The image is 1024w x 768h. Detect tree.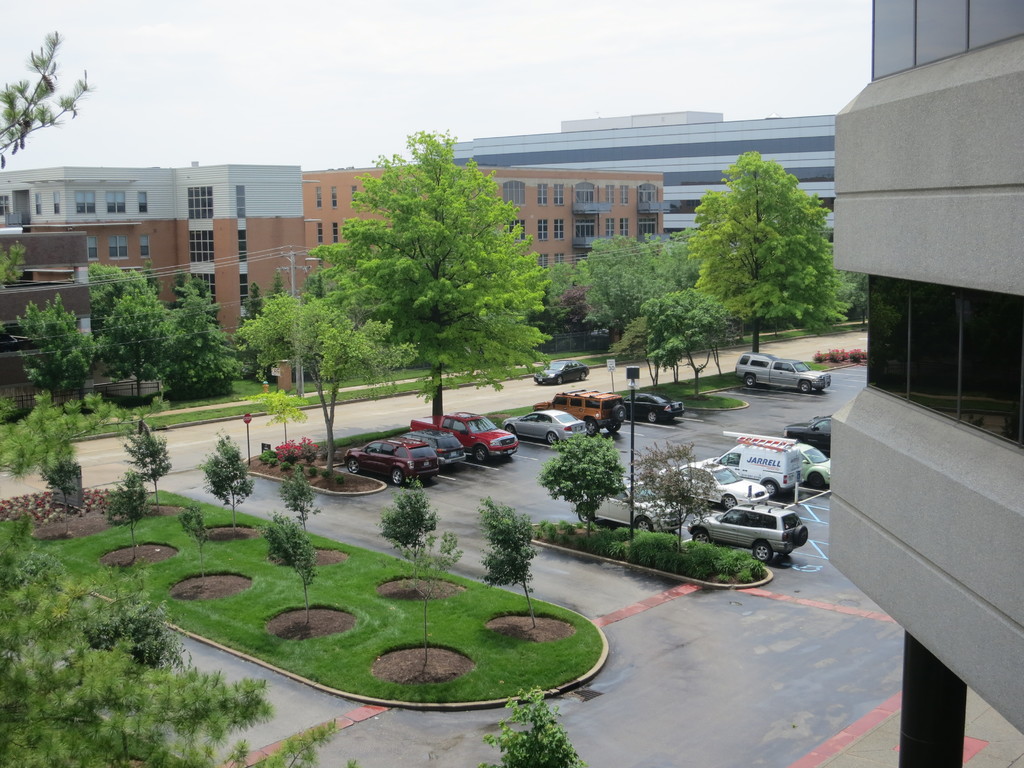
Detection: crop(292, 291, 420, 477).
